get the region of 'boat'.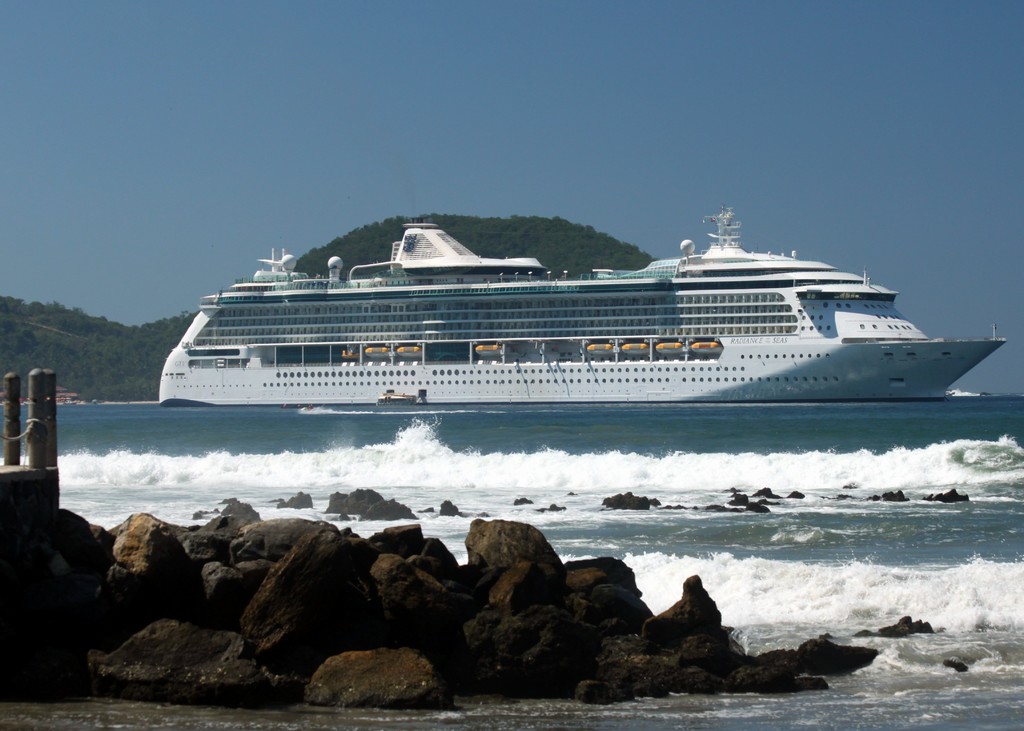
376,389,429,410.
